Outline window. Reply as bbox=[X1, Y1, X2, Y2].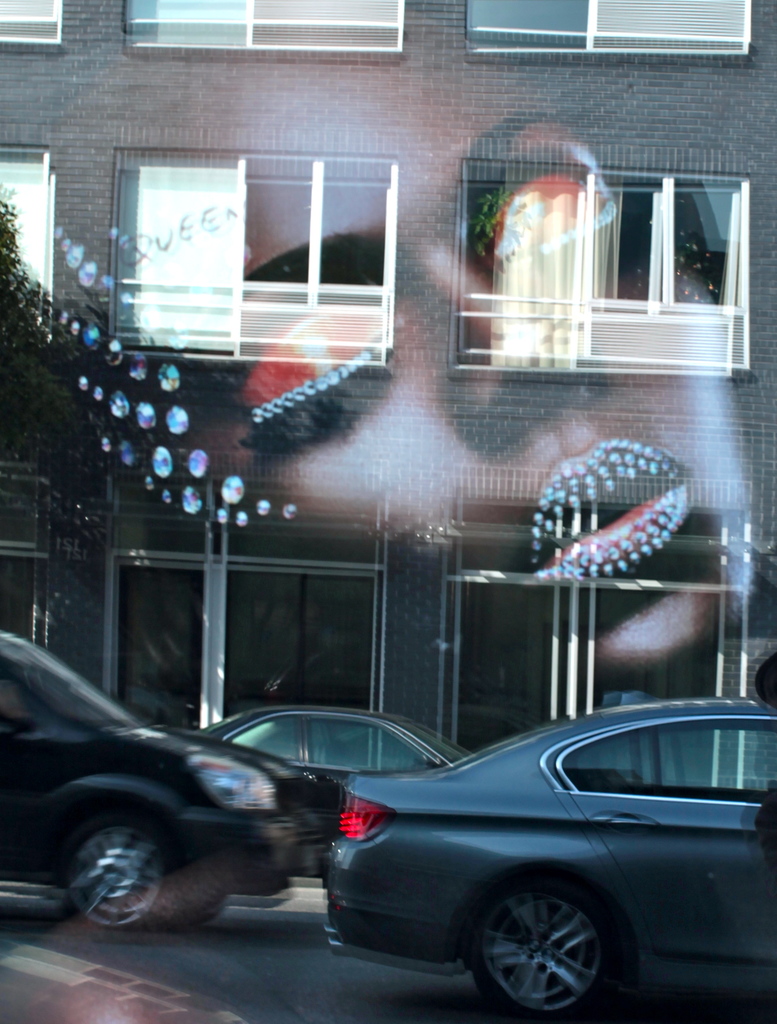
bbox=[0, 153, 66, 351].
